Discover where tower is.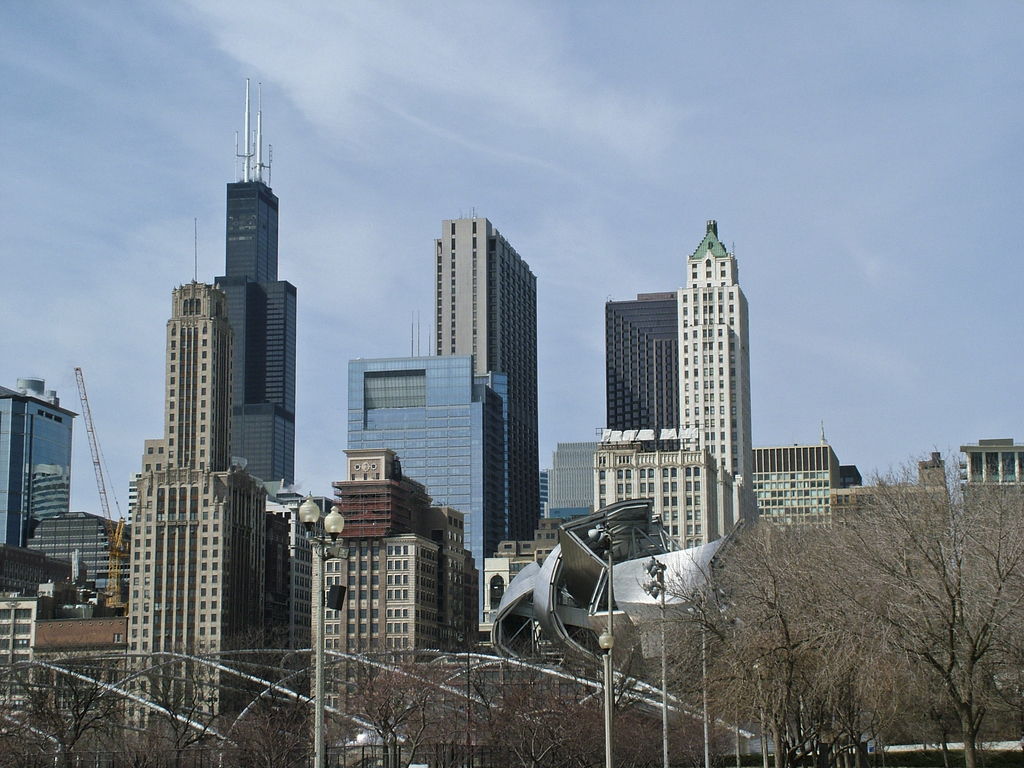
Discovered at {"left": 0, "top": 375, "right": 68, "bottom": 550}.
